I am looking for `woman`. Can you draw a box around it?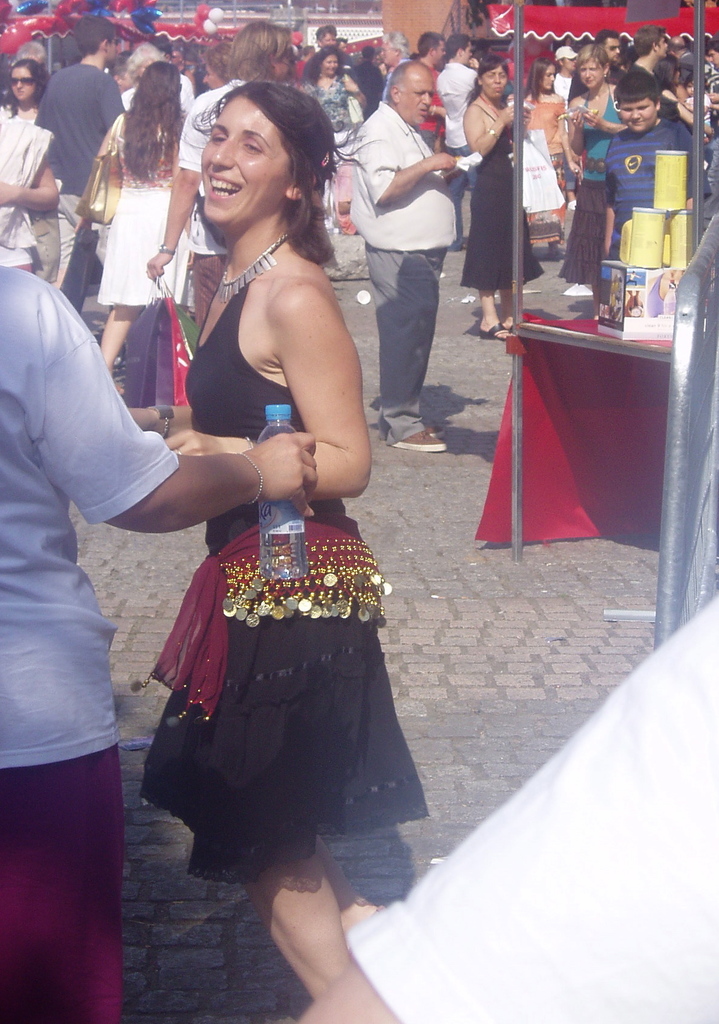
Sure, the bounding box is box(293, 47, 368, 140).
